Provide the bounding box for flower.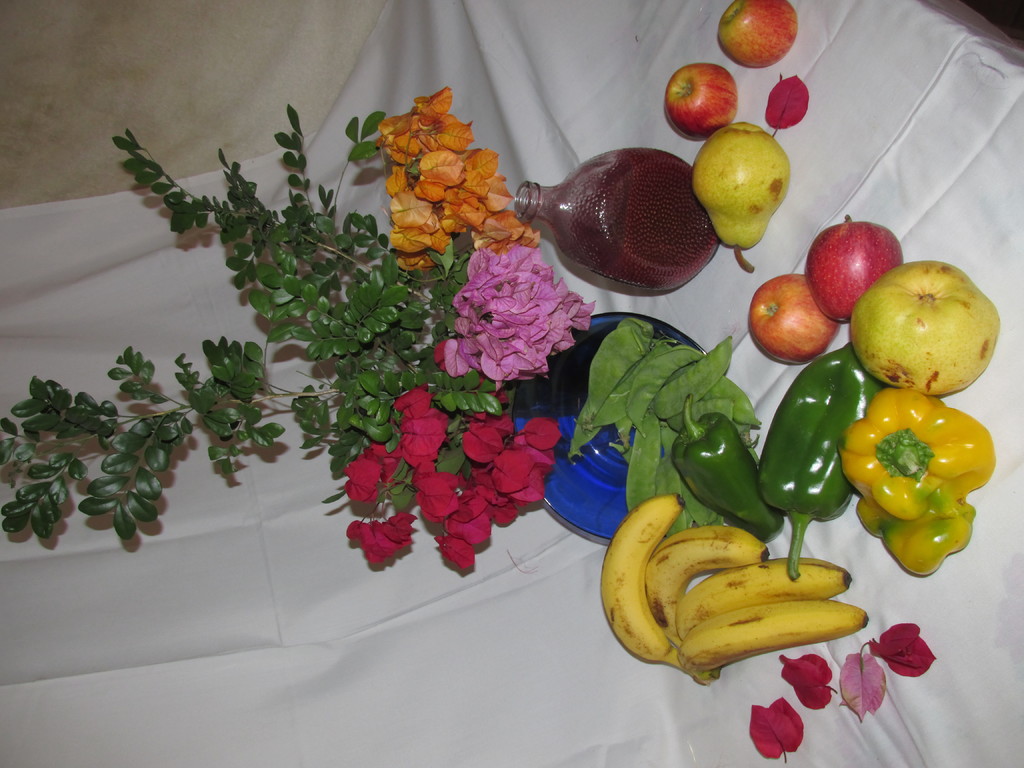
{"x1": 836, "y1": 650, "x2": 886, "y2": 723}.
